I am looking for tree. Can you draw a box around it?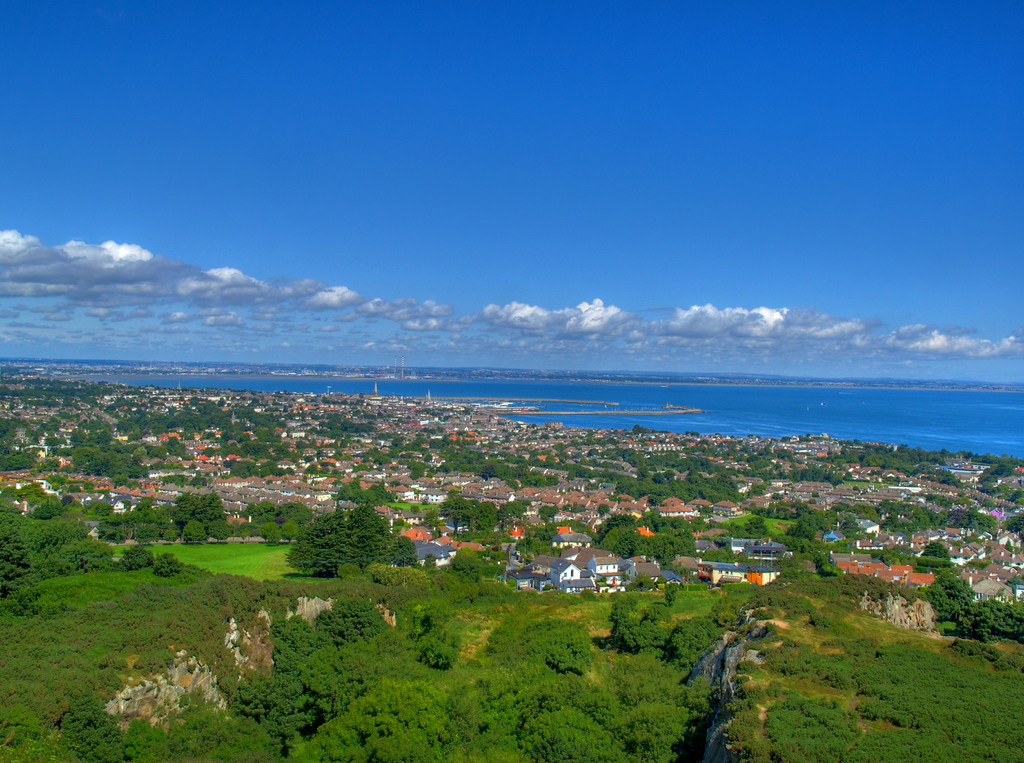
Sure, the bounding box is bbox=(287, 481, 404, 595).
